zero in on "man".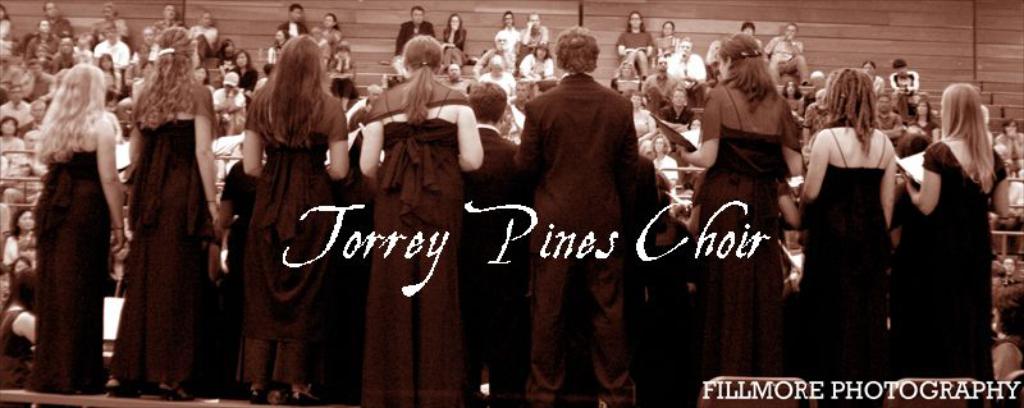
Zeroed in: box(769, 22, 805, 81).
